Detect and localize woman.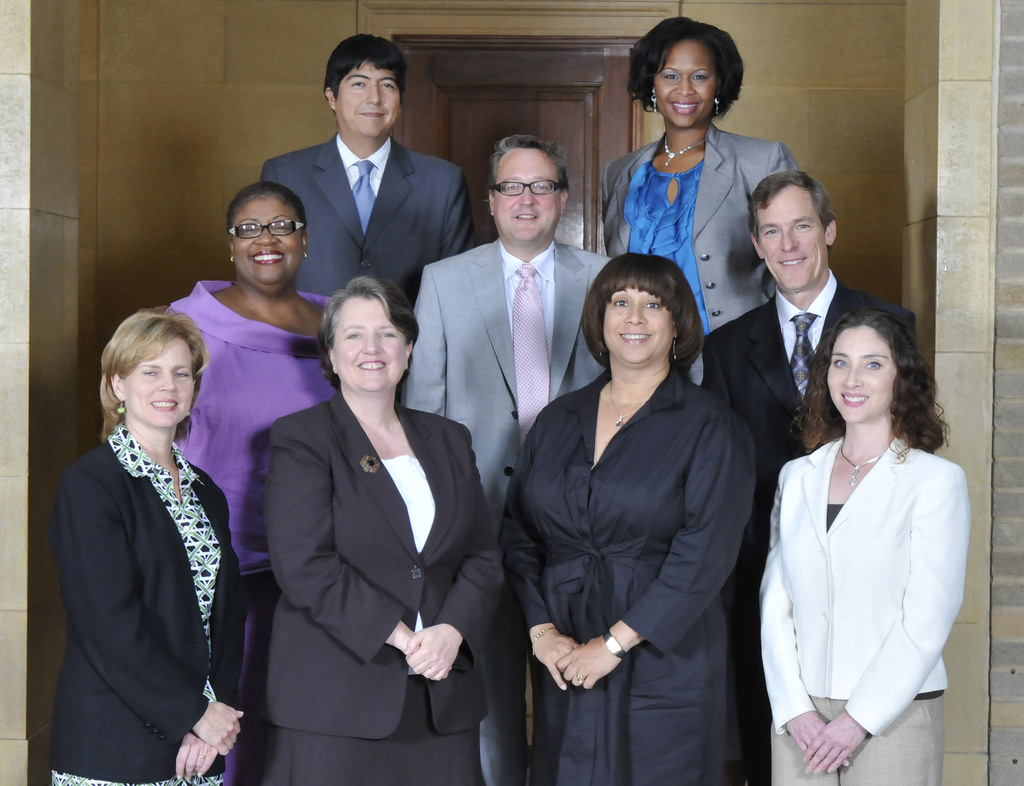
Localized at locate(161, 176, 341, 780).
